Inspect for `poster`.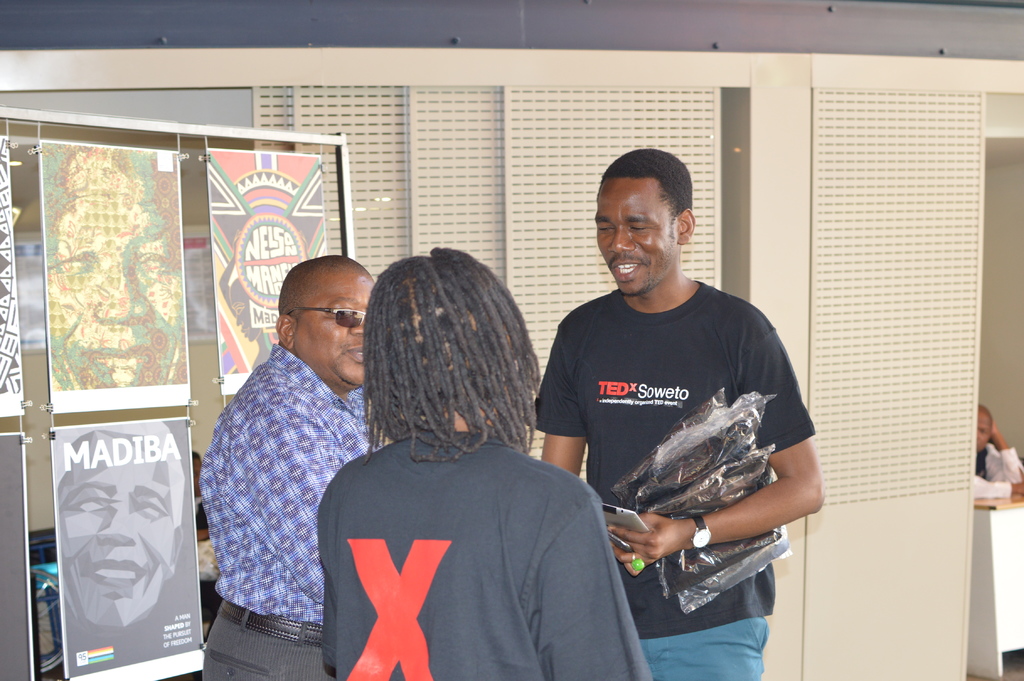
Inspection: pyautogui.locateOnScreen(0, 135, 29, 421).
